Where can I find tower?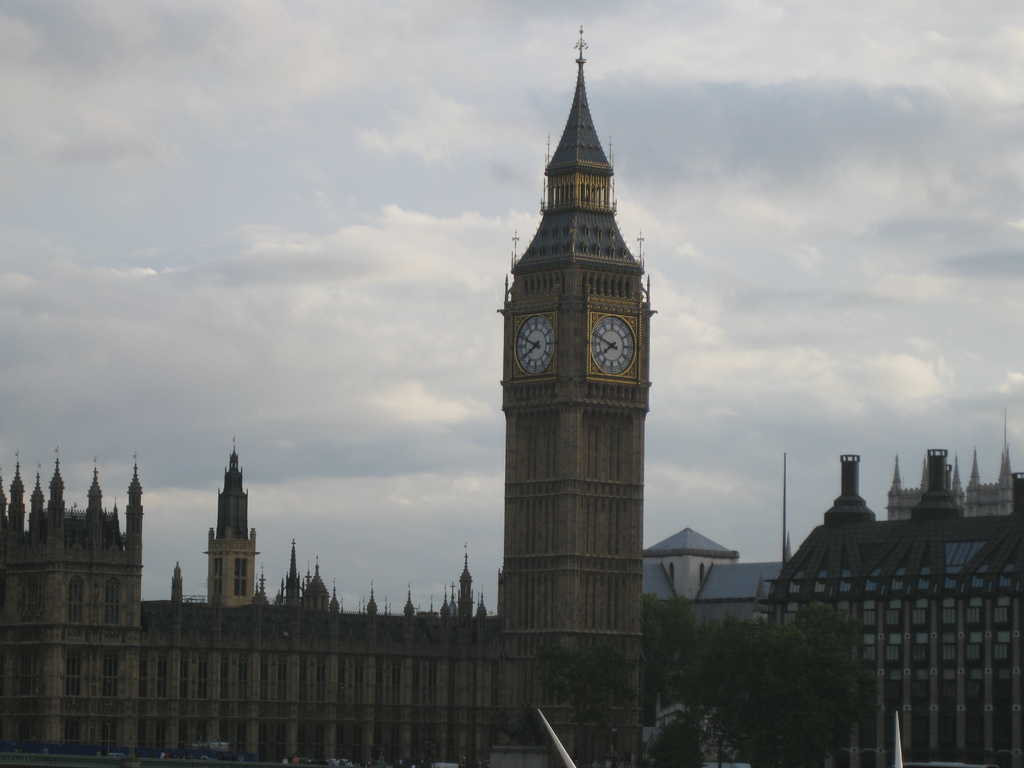
You can find it at bbox=[206, 435, 255, 602].
